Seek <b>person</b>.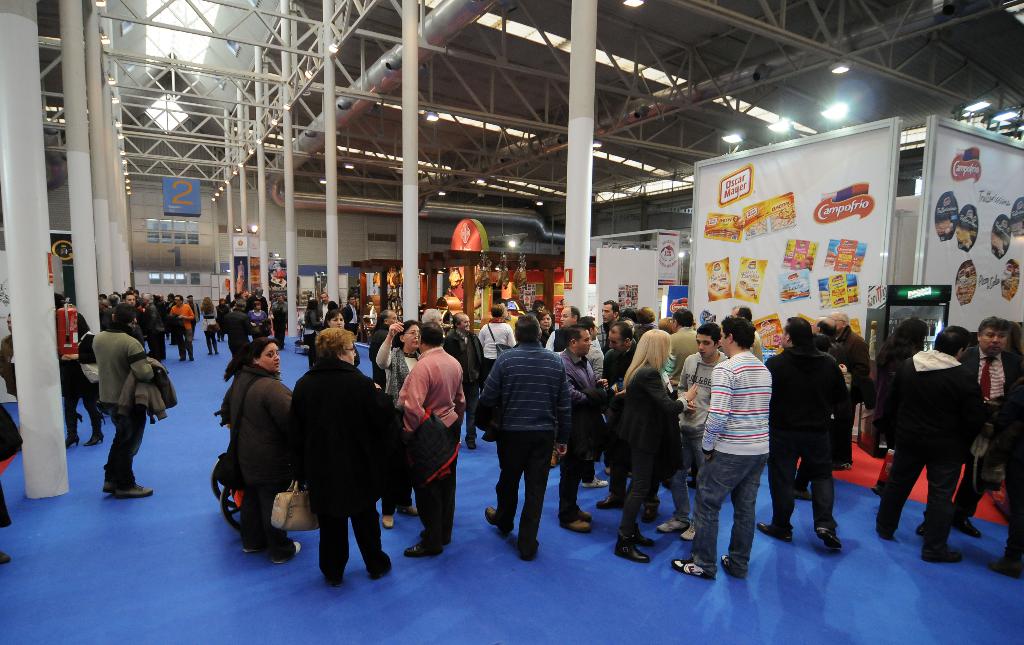
bbox(94, 306, 161, 496).
